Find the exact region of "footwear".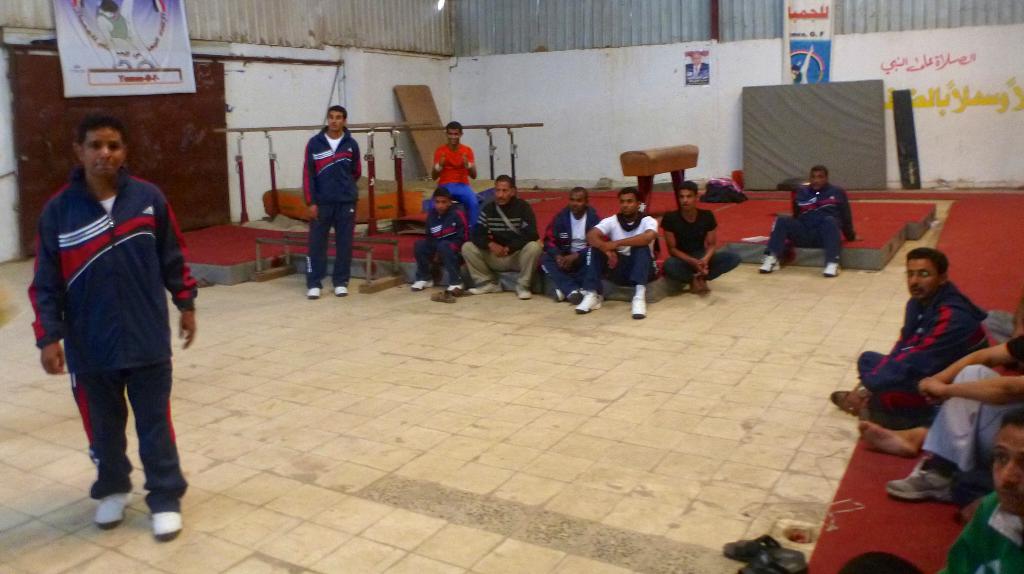
Exact region: [824, 260, 842, 276].
